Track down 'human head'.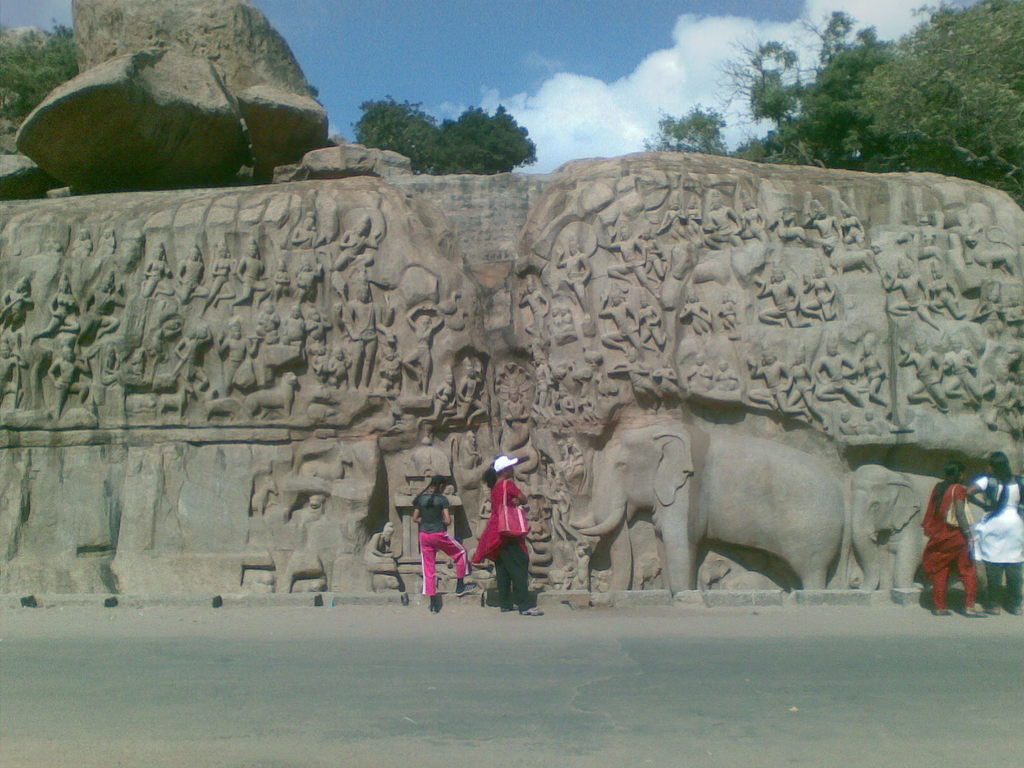
Tracked to pyautogui.locateOnScreen(915, 338, 928, 356).
